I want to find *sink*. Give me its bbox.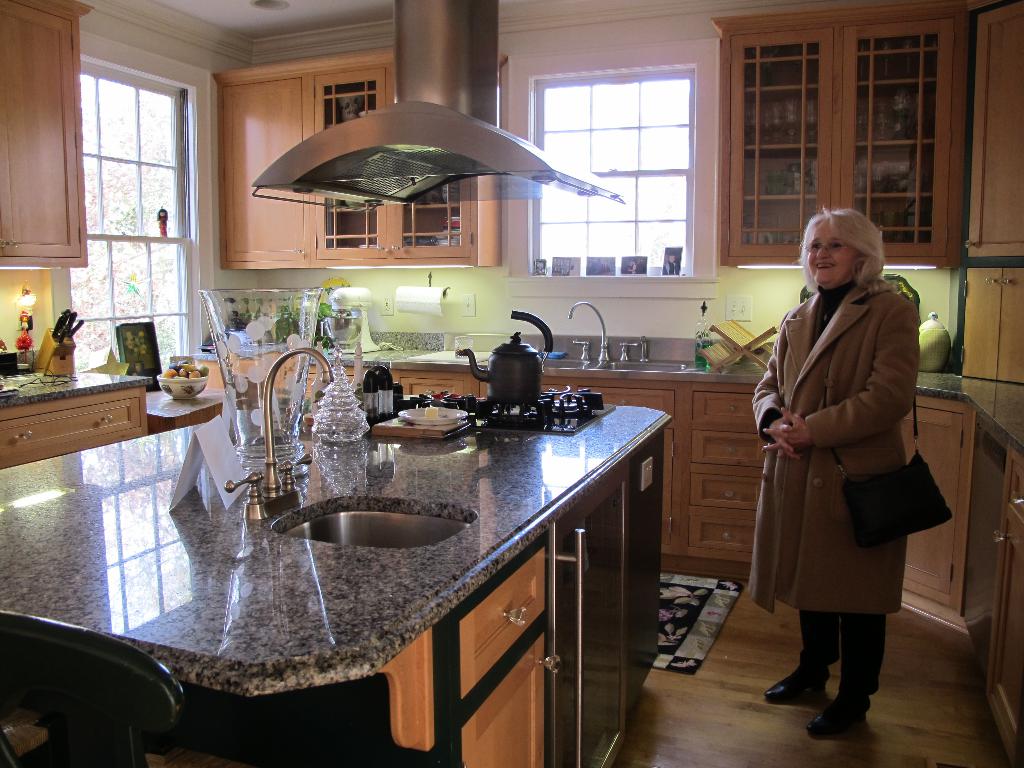
box(546, 300, 689, 378).
